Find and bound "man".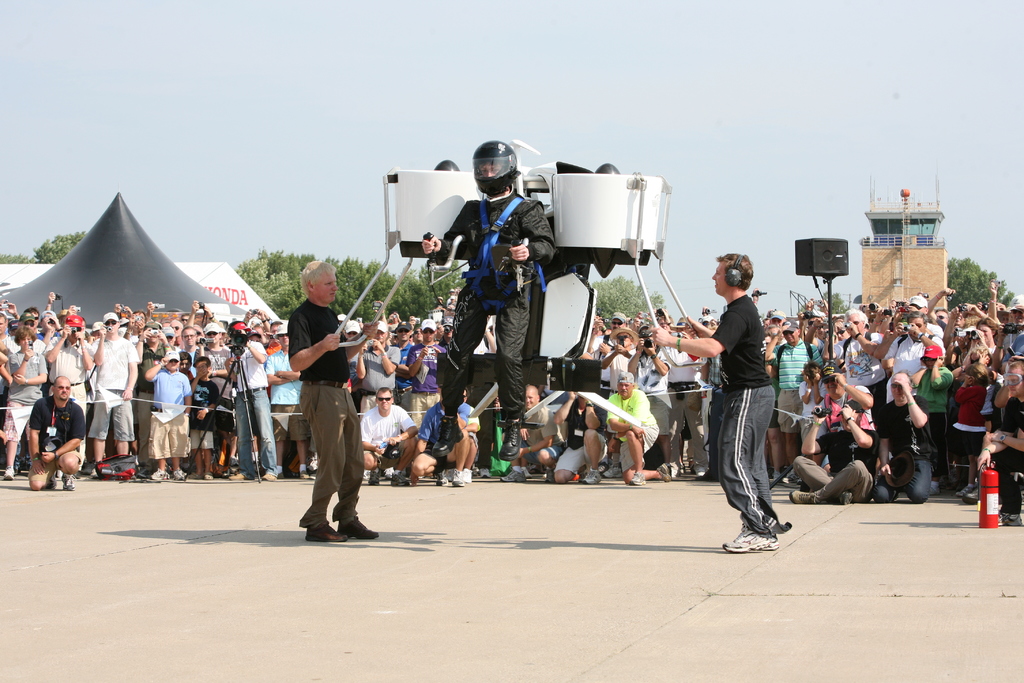
Bound: bbox(360, 386, 415, 481).
